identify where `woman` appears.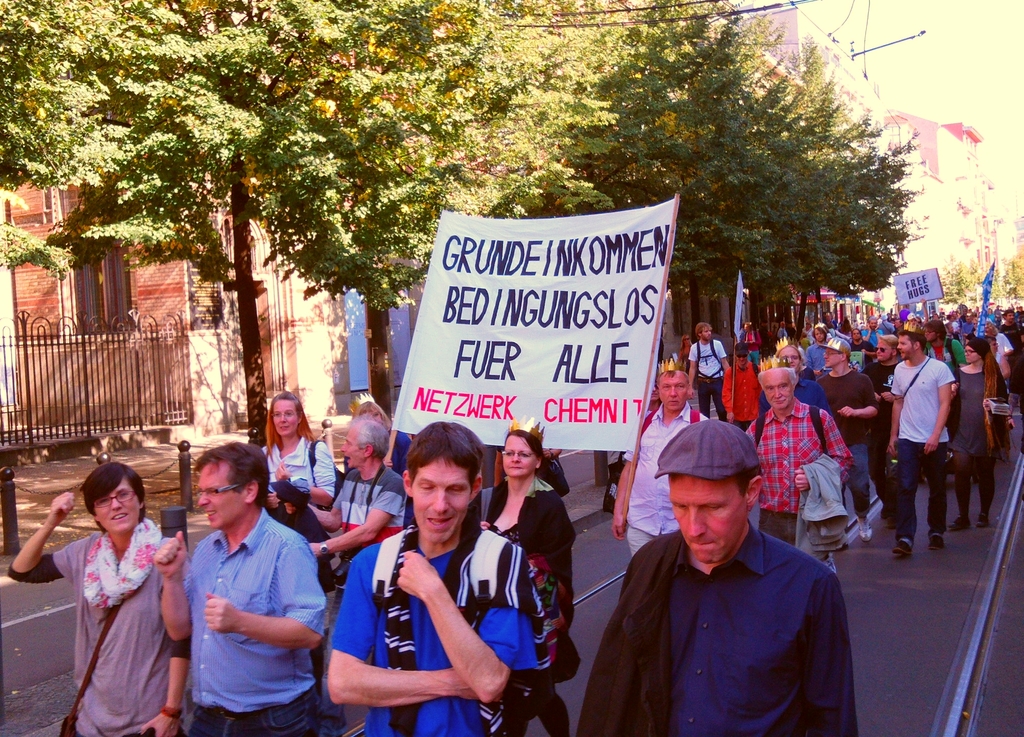
Appears at x1=948 y1=336 x2=1007 y2=530.
